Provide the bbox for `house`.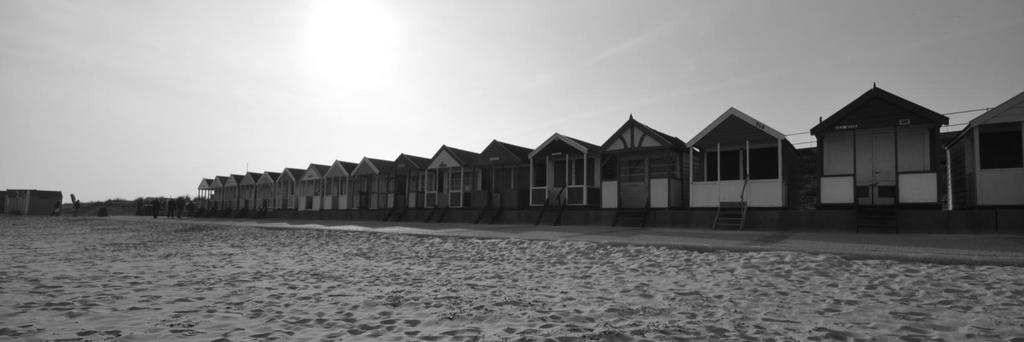
[x1=414, y1=142, x2=480, y2=206].
